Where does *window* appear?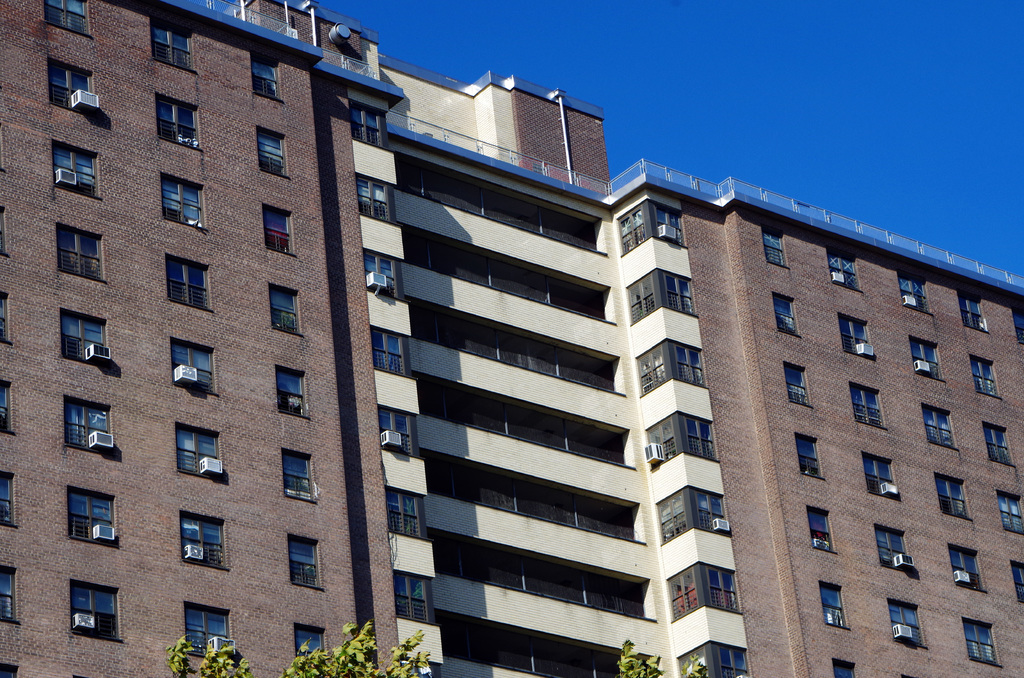
Appears at x1=971, y1=354, x2=1002, y2=397.
